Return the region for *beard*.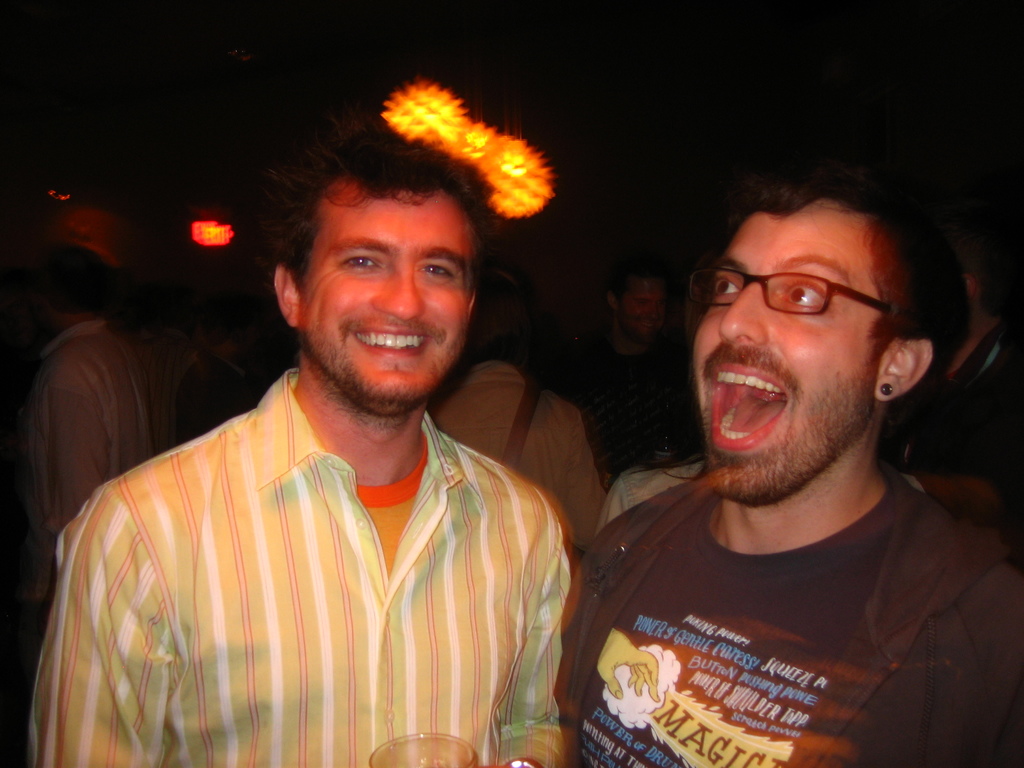
(left=264, top=268, right=476, bottom=412).
